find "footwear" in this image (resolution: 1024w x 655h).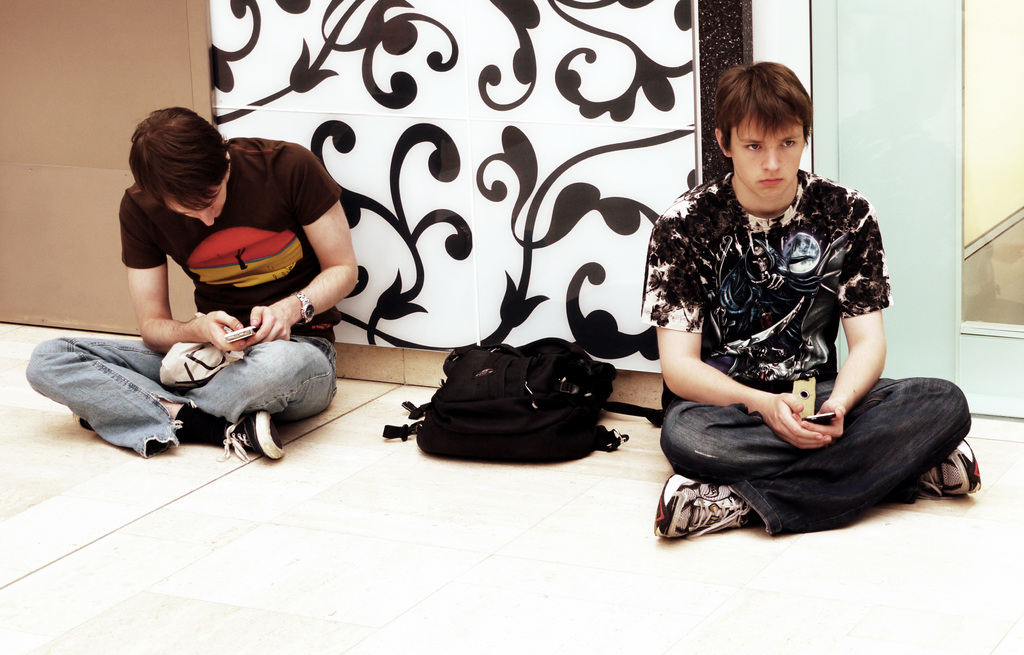
{"x1": 675, "y1": 484, "x2": 785, "y2": 550}.
